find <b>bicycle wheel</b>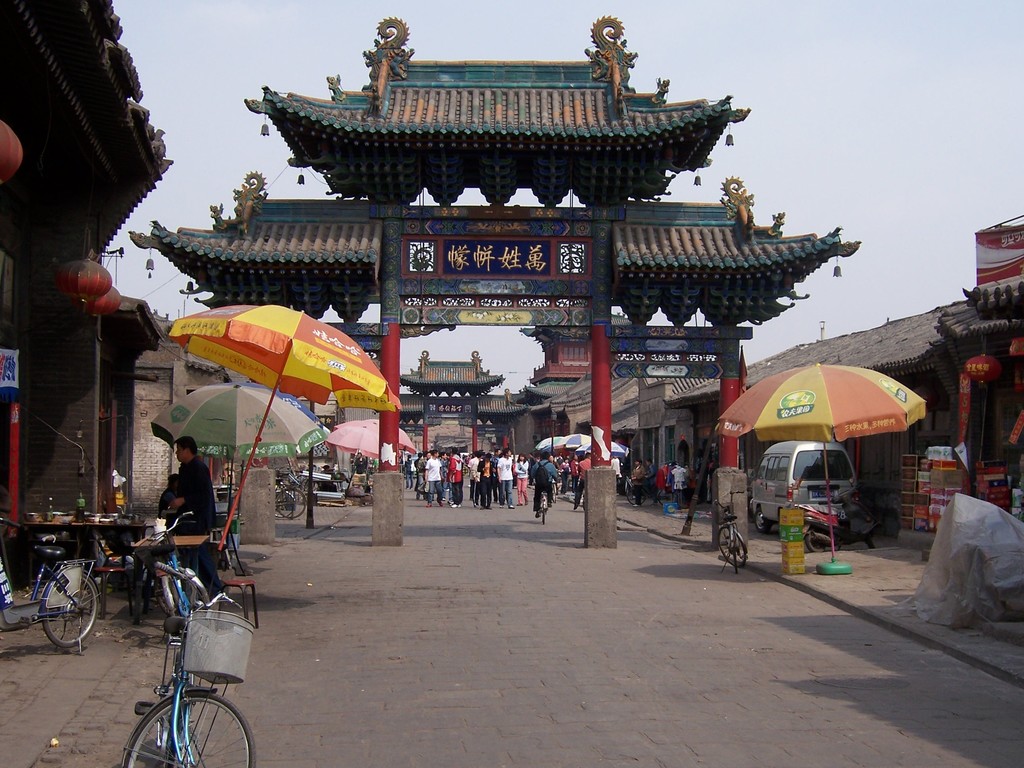
box=[731, 538, 742, 579]
